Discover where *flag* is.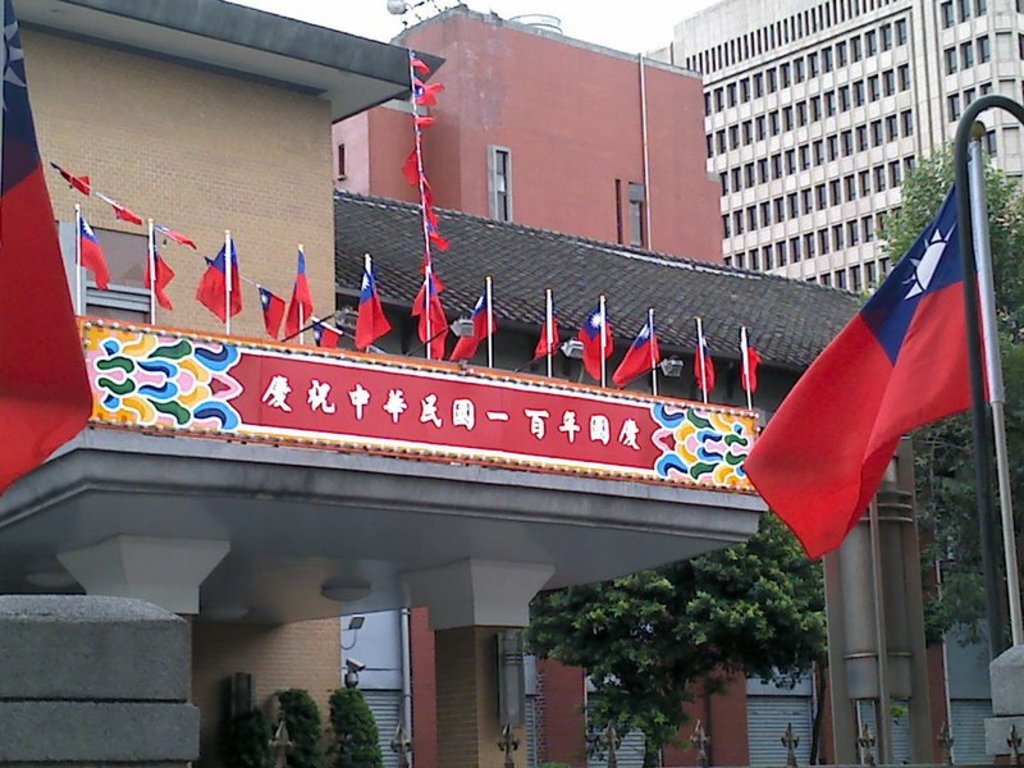
Discovered at bbox=[110, 201, 147, 227].
